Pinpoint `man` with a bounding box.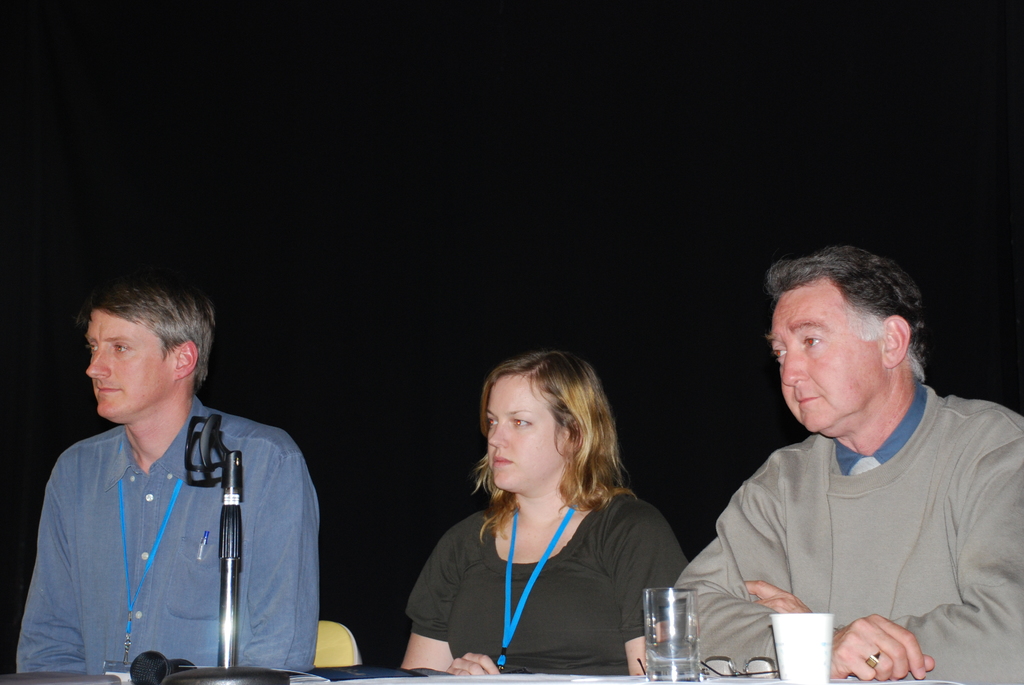
(666, 244, 1023, 684).
